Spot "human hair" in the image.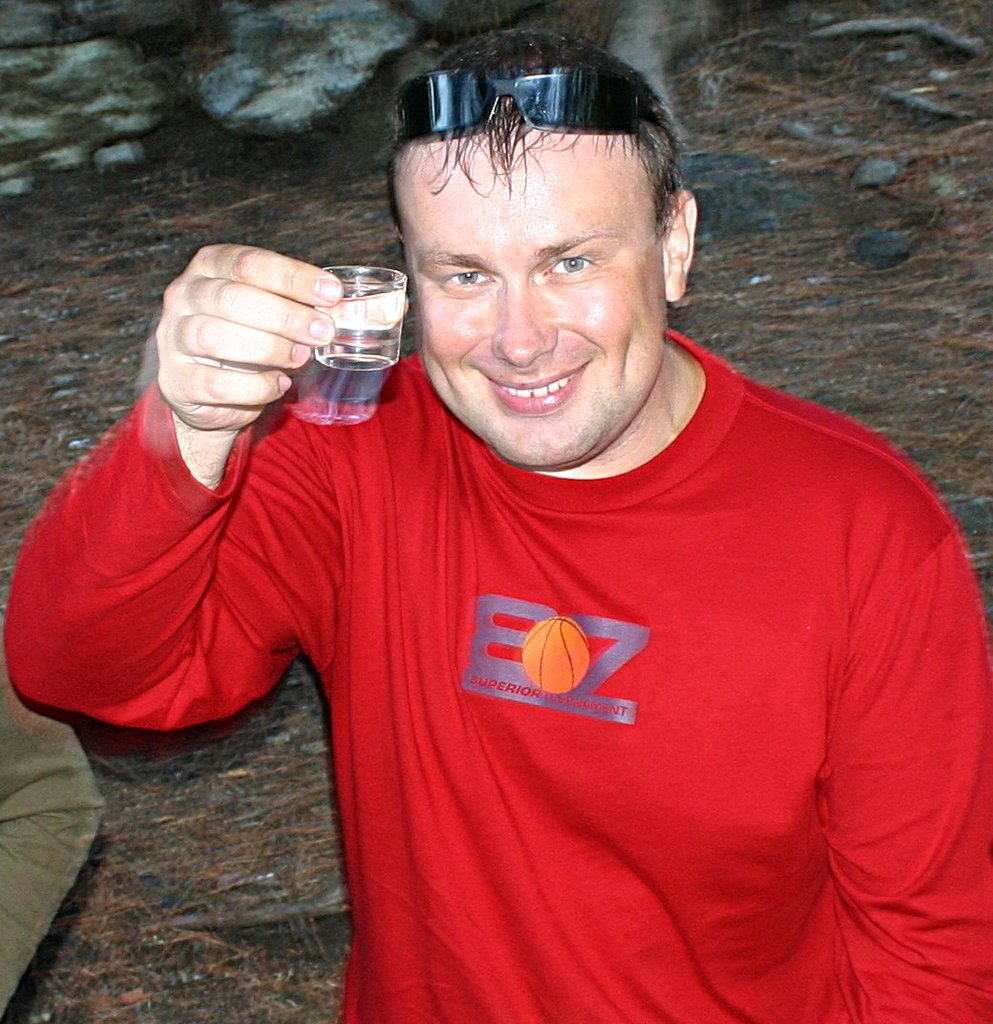
"human hair" found at 401:42:681:263.
